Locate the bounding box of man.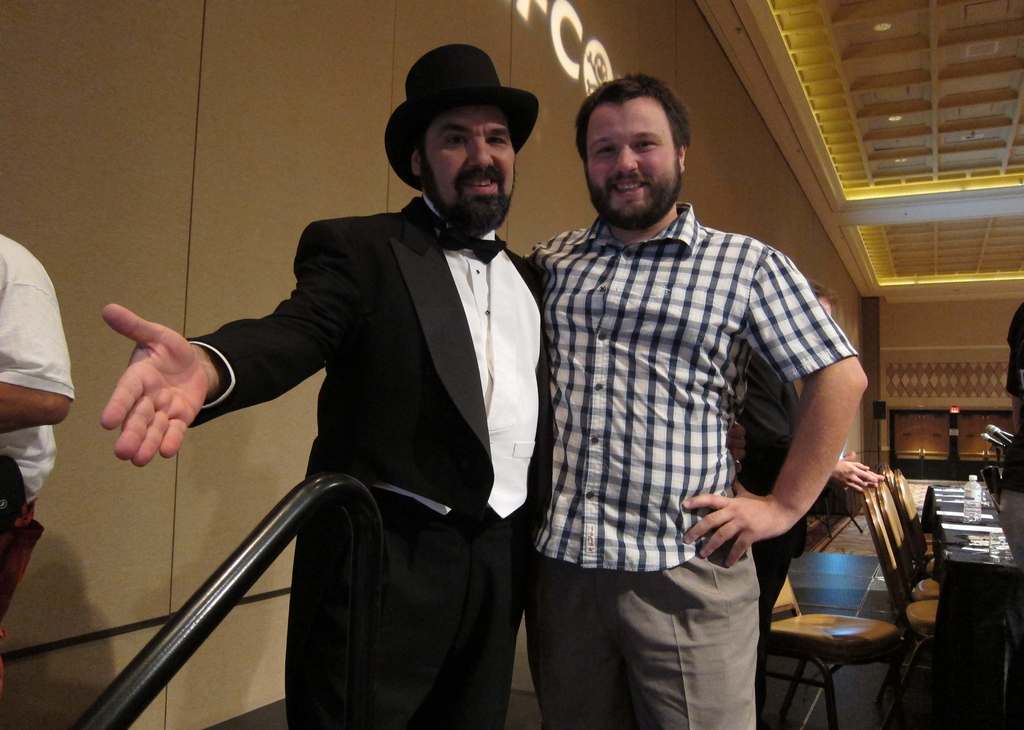
Bounding box: [525,70,865,729].
